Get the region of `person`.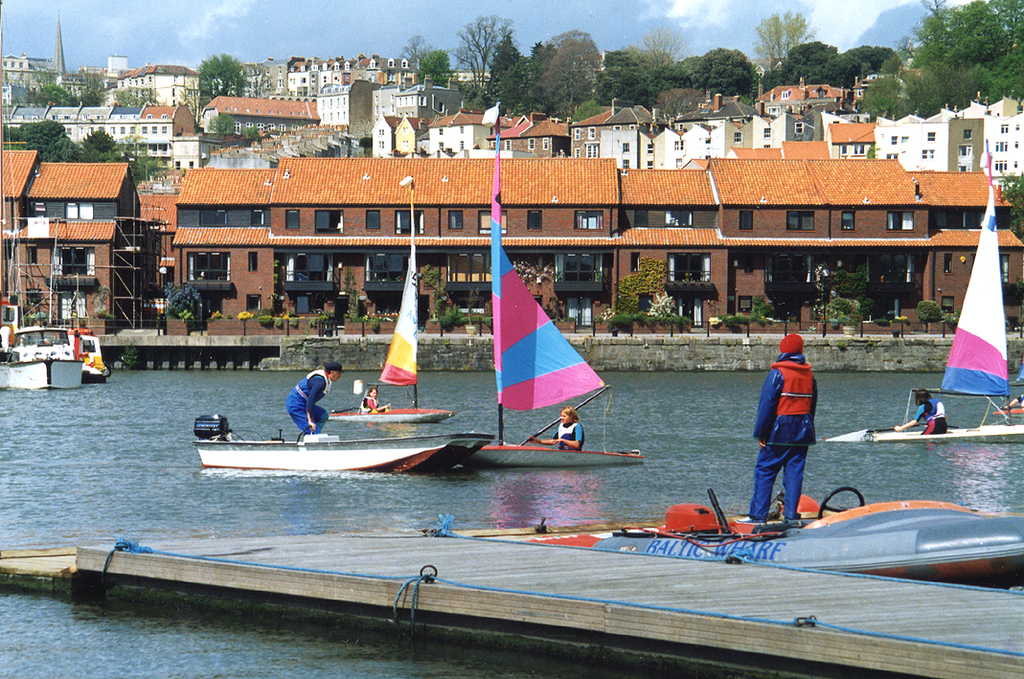
{"x1": 530, "y1": 402, "x2": 585, "y2": 451}.
